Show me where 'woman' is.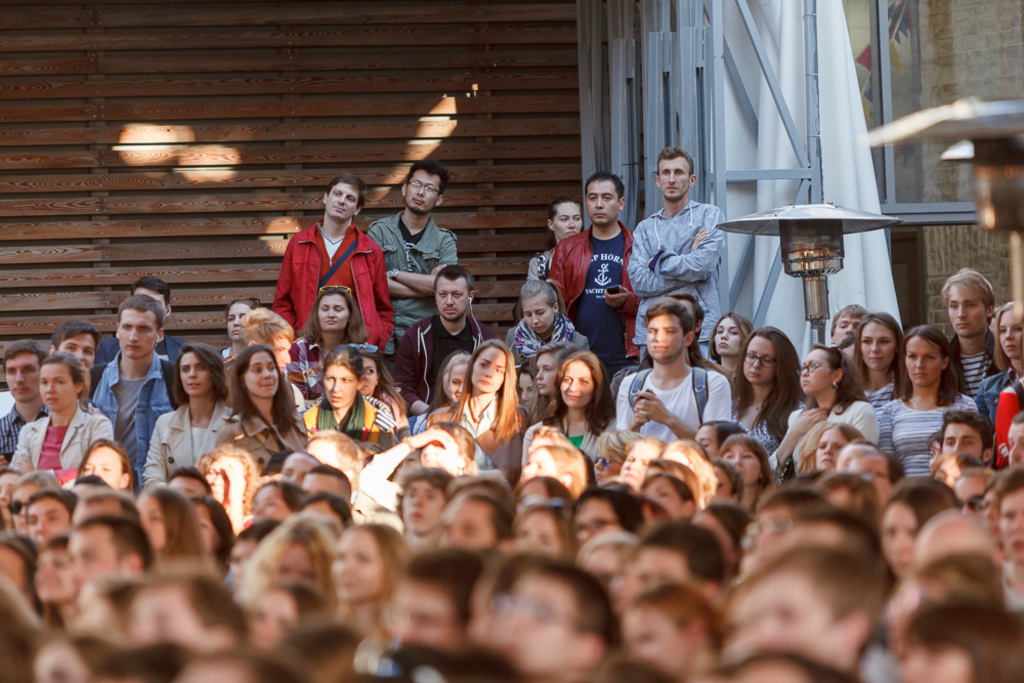
'woman' is at {"left": 217, "top": 343, "right": 321, "bottom": 475}.
